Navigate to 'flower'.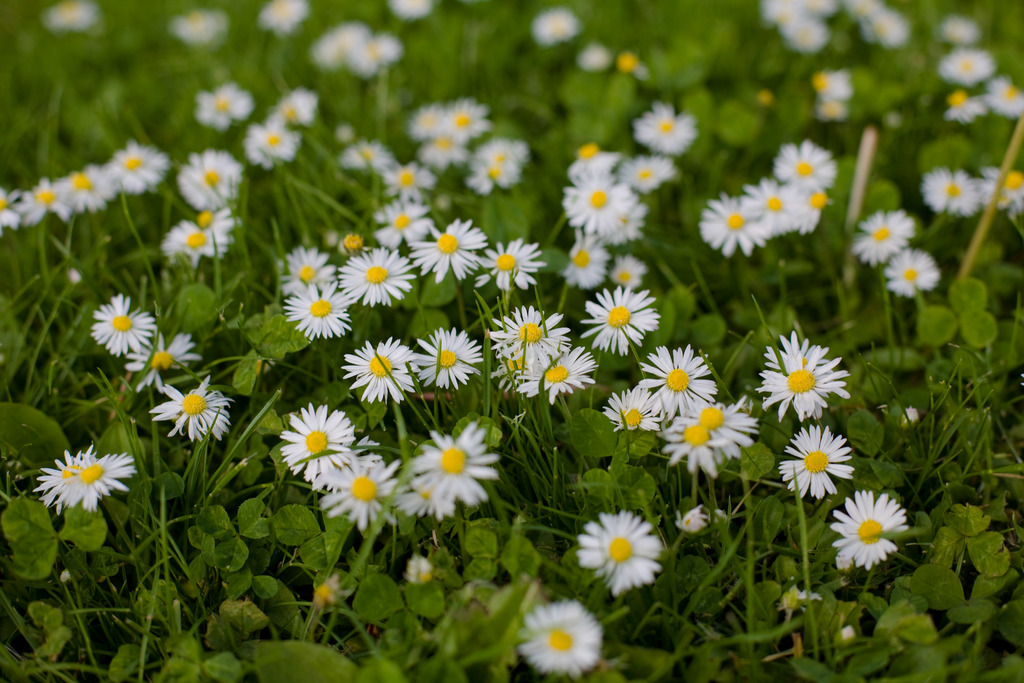
Navigation target: Rect(109, 136, 173, 186).
